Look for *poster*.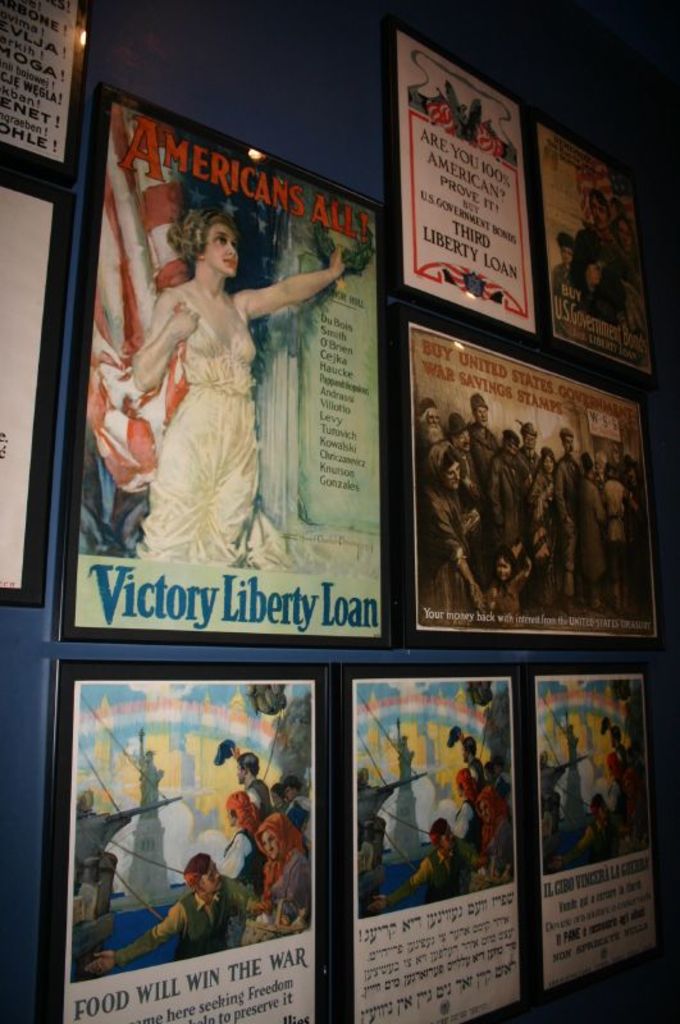
Found: select_region(397, 29, 531, 328).
